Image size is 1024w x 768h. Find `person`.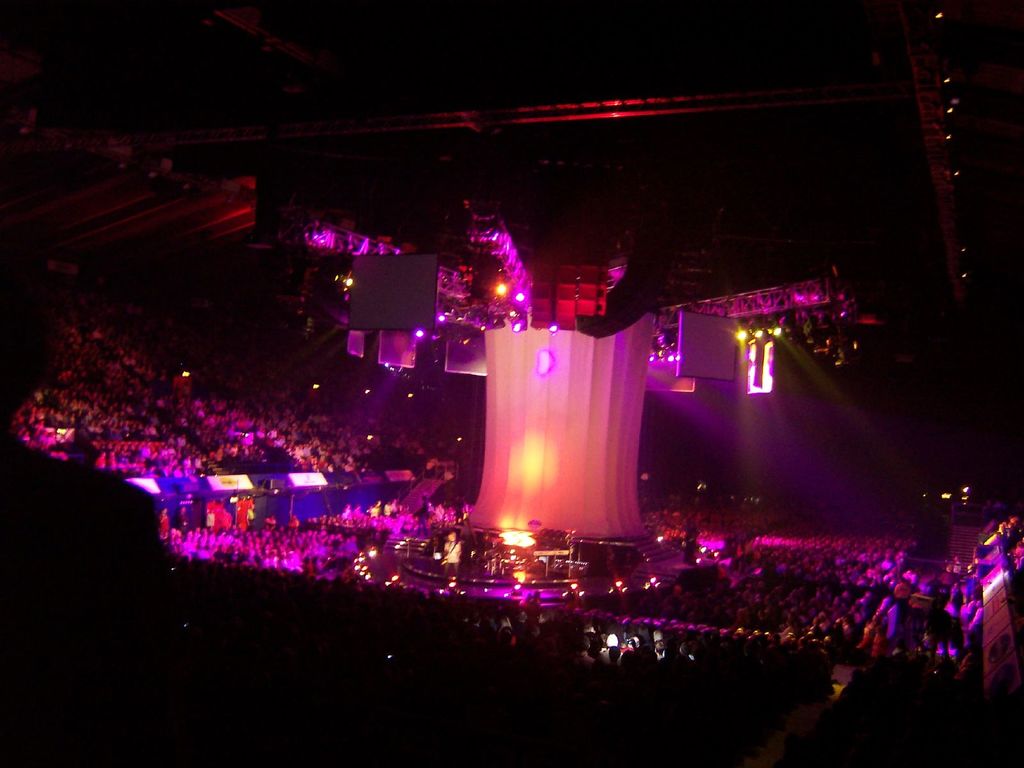
267:538:280:552.
